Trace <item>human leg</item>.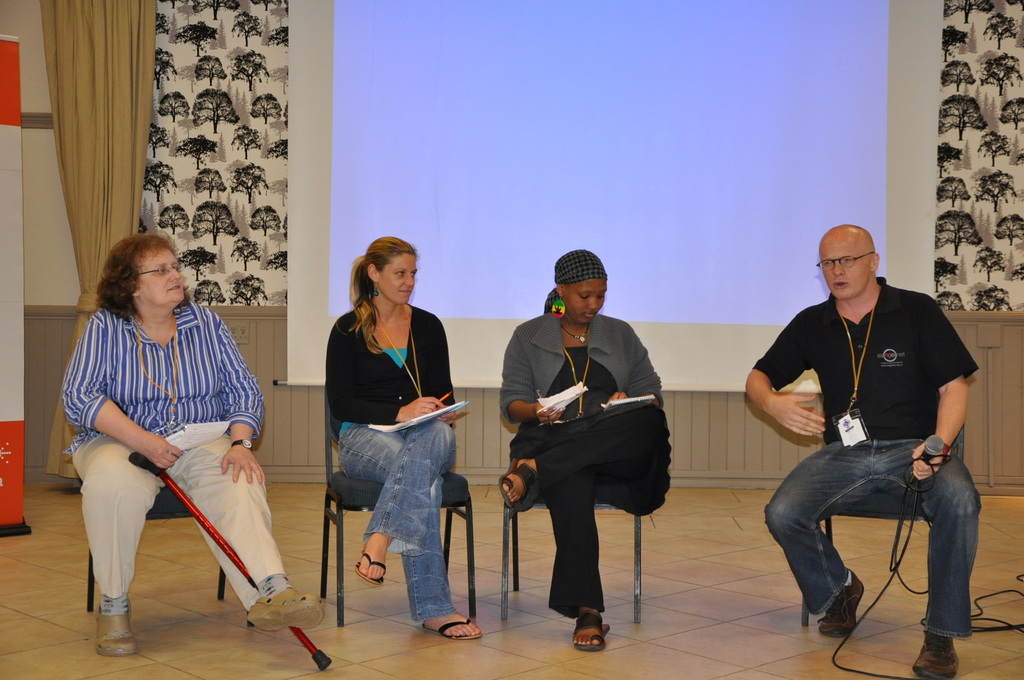
Traced to BBox(509, 426, 609, 651).
